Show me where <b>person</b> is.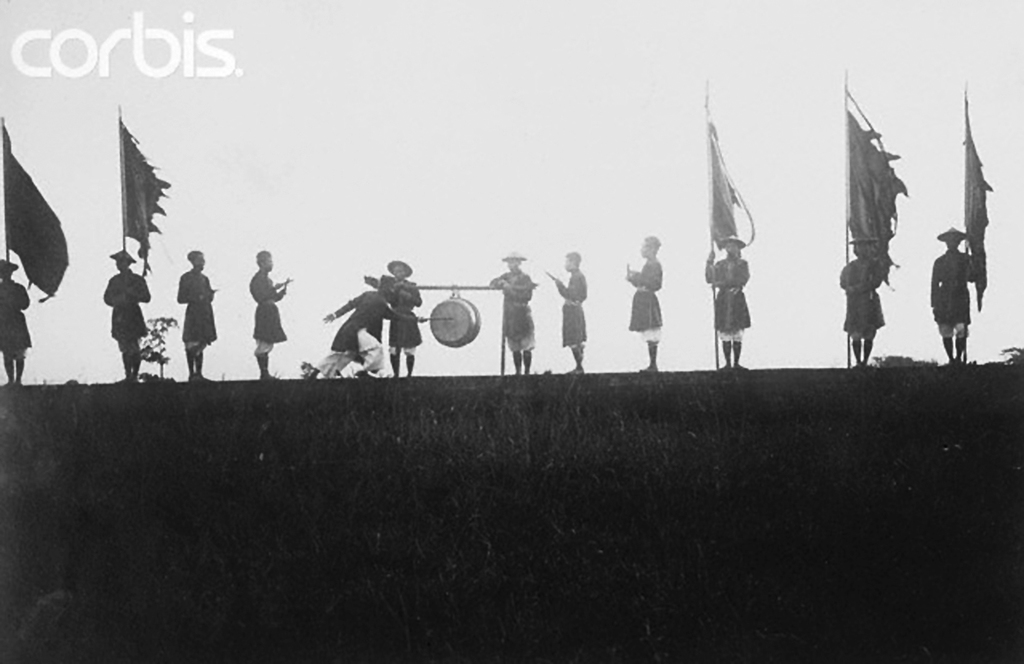
<b>person</b> is at {"left": 245, "top": 247, "right": 290, "bottom": 379}.
